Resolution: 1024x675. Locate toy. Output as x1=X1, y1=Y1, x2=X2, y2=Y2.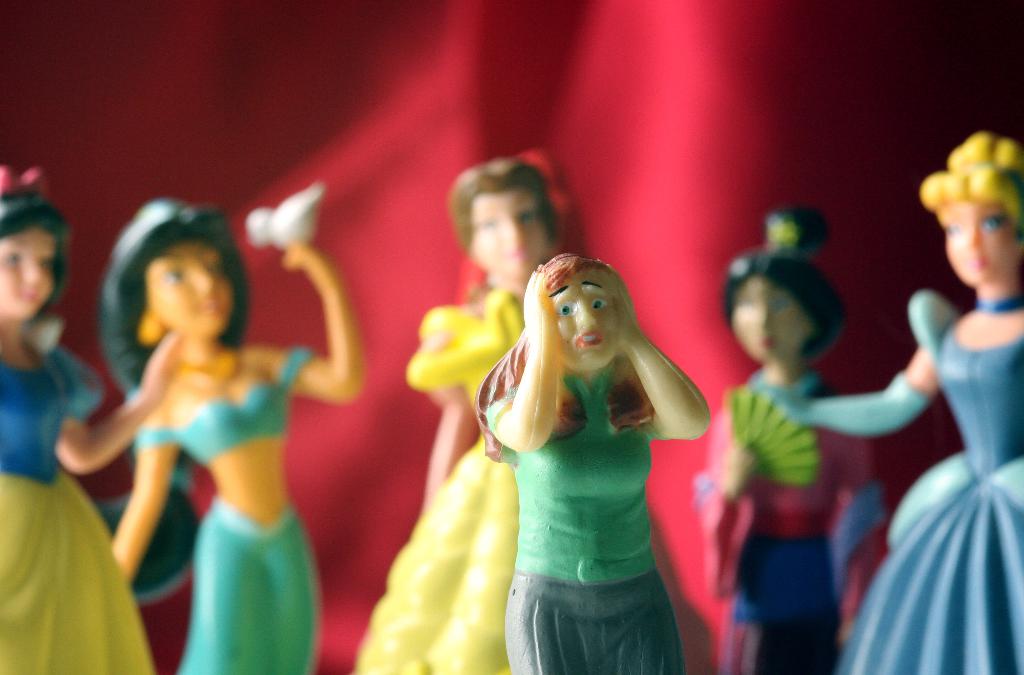
x1=0, y1=167, x2=184, y2=674.
